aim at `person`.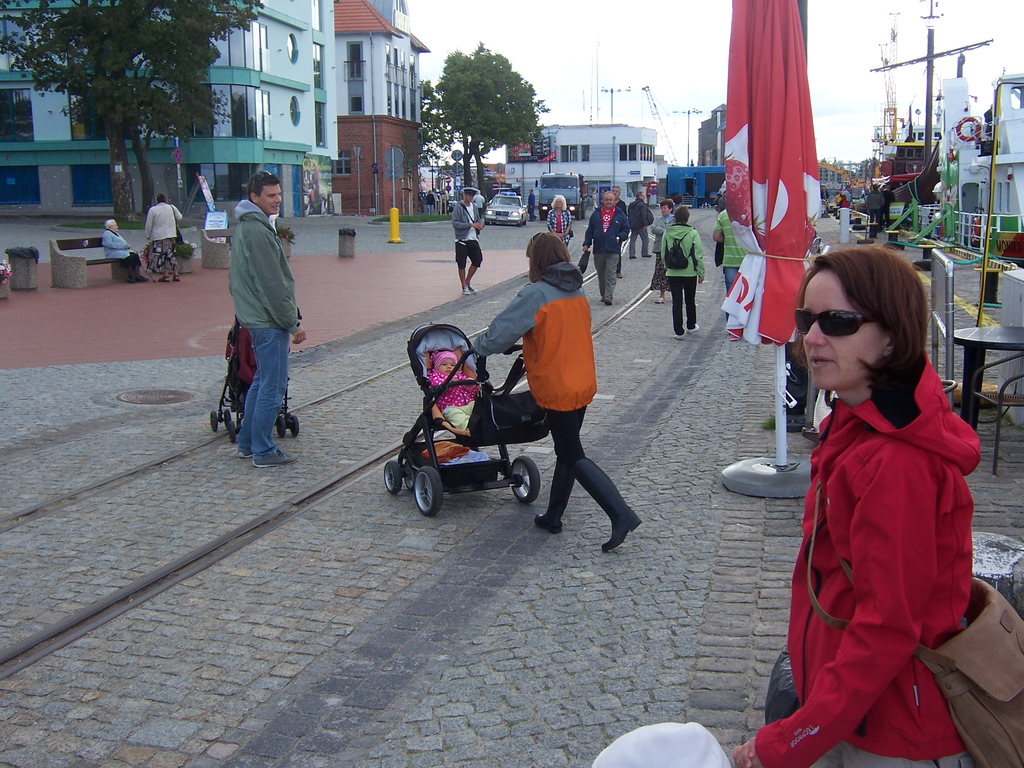
Aimed at locate(230, 172, 305, 464).
